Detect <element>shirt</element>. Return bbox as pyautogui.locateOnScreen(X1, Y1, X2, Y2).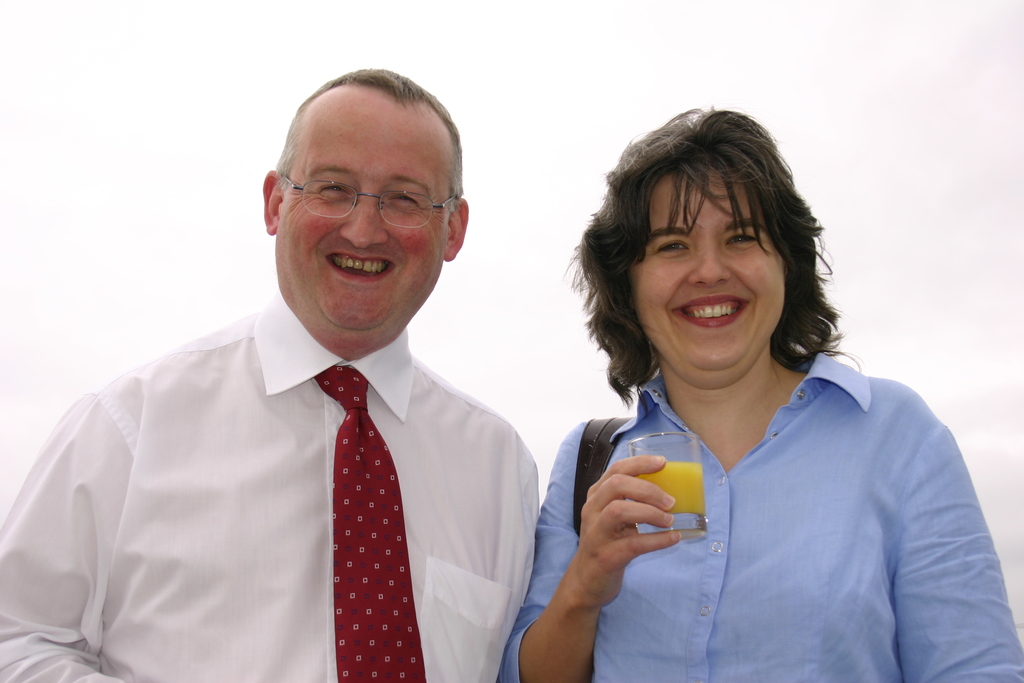
pyautogui.locateOnScreen(495, 349, 1023, 682).
